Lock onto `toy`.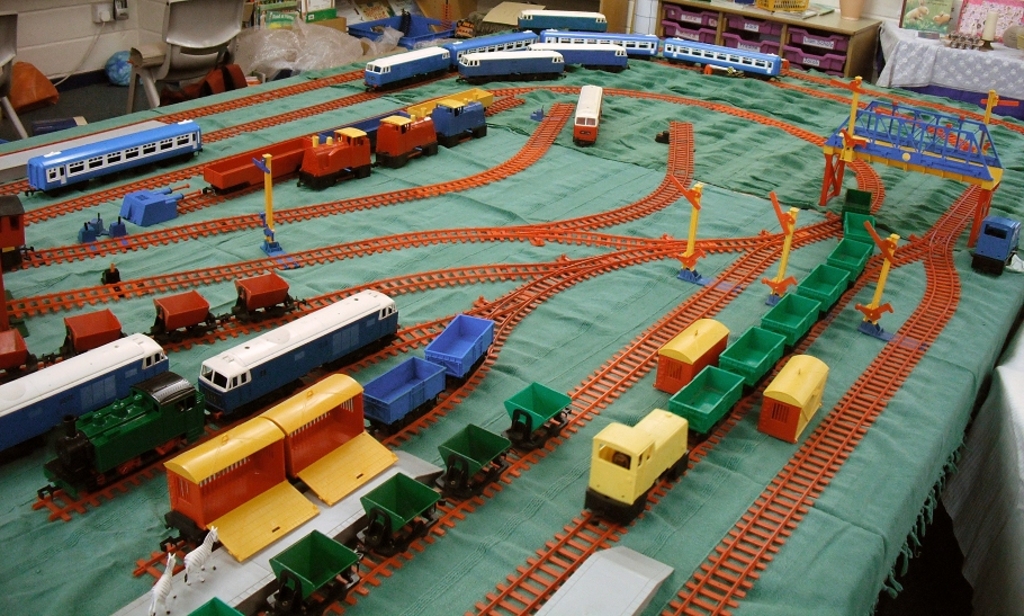
Locked: [26,124,204,200].
